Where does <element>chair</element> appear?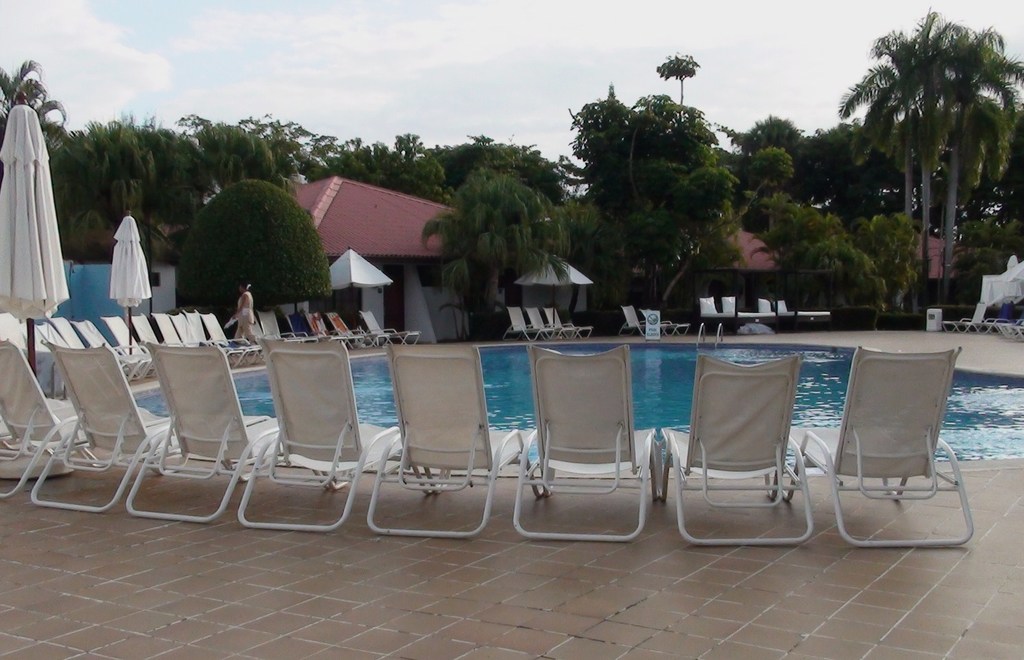
Appears at 121/340/279/521.
